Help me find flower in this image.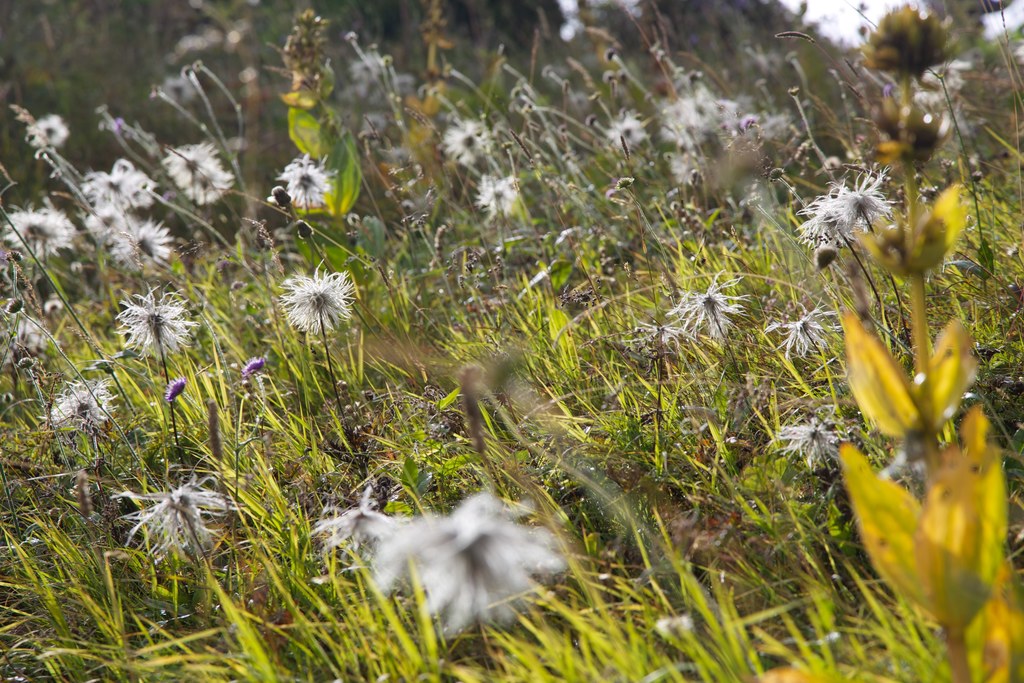
Found it: [x1=29, y1=114, x2=70, y2=149].
